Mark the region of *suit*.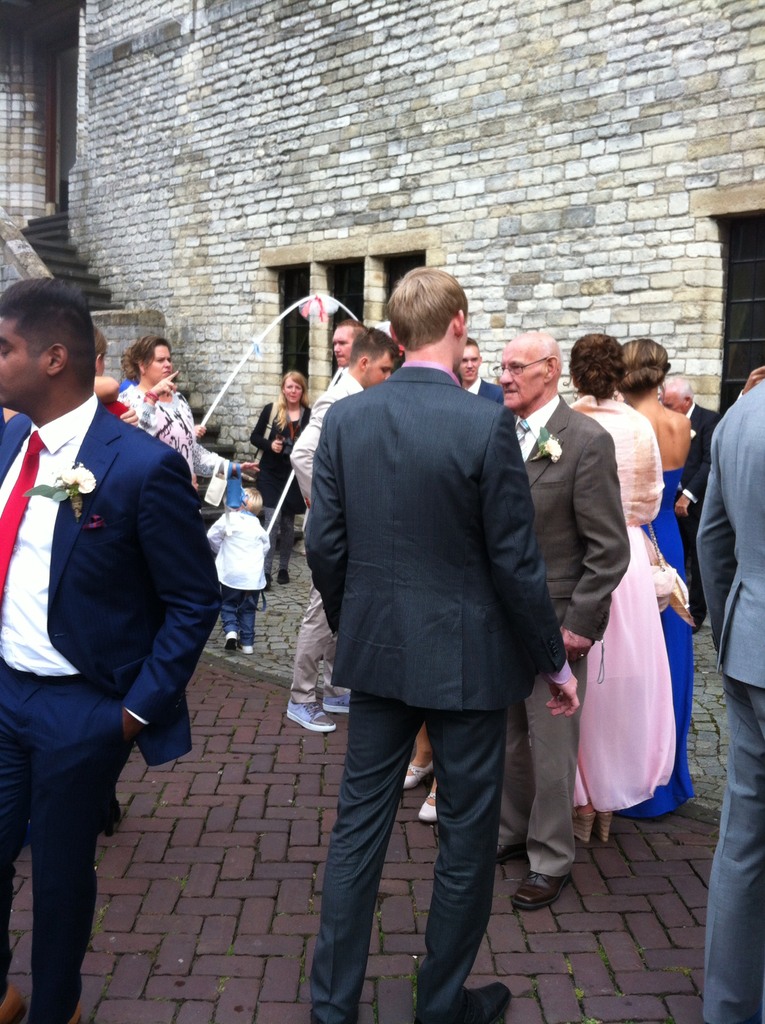
Region: <region>288, 368, 363, 545</region>.
